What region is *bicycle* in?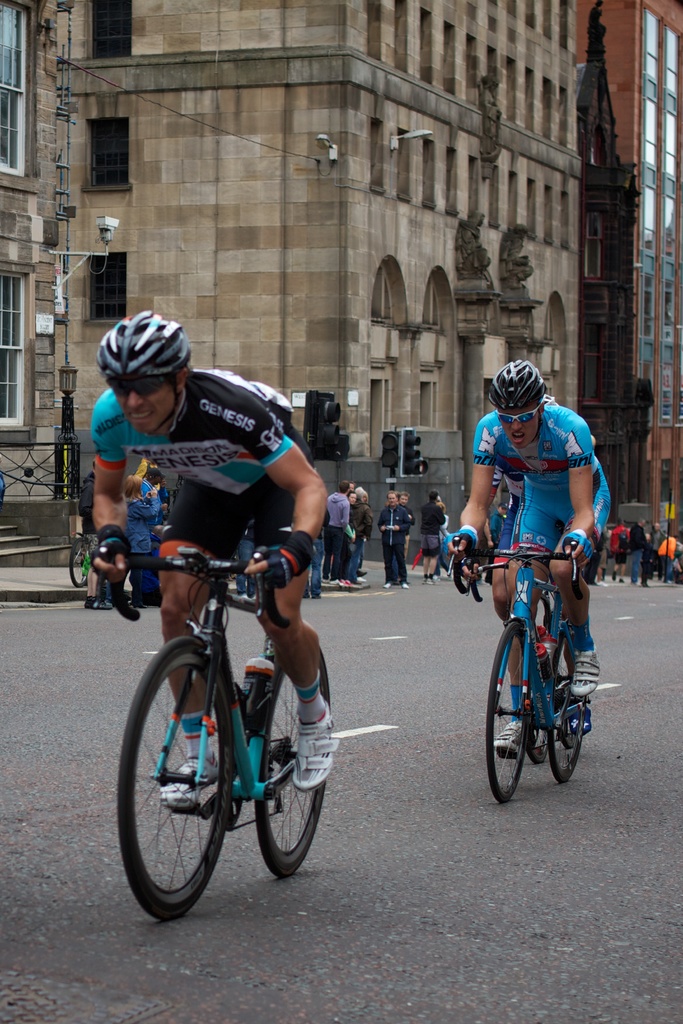
select_region(467, 540, 584, 765).
